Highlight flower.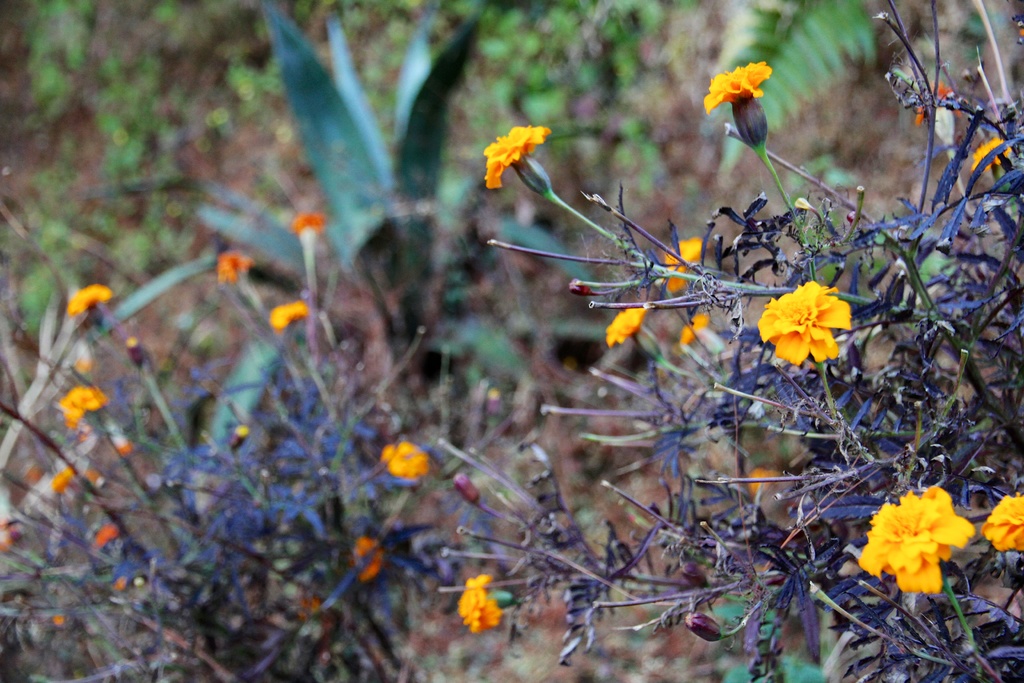
Highlighted region: x1=980, y1=495, x2=1023, y2=557.
